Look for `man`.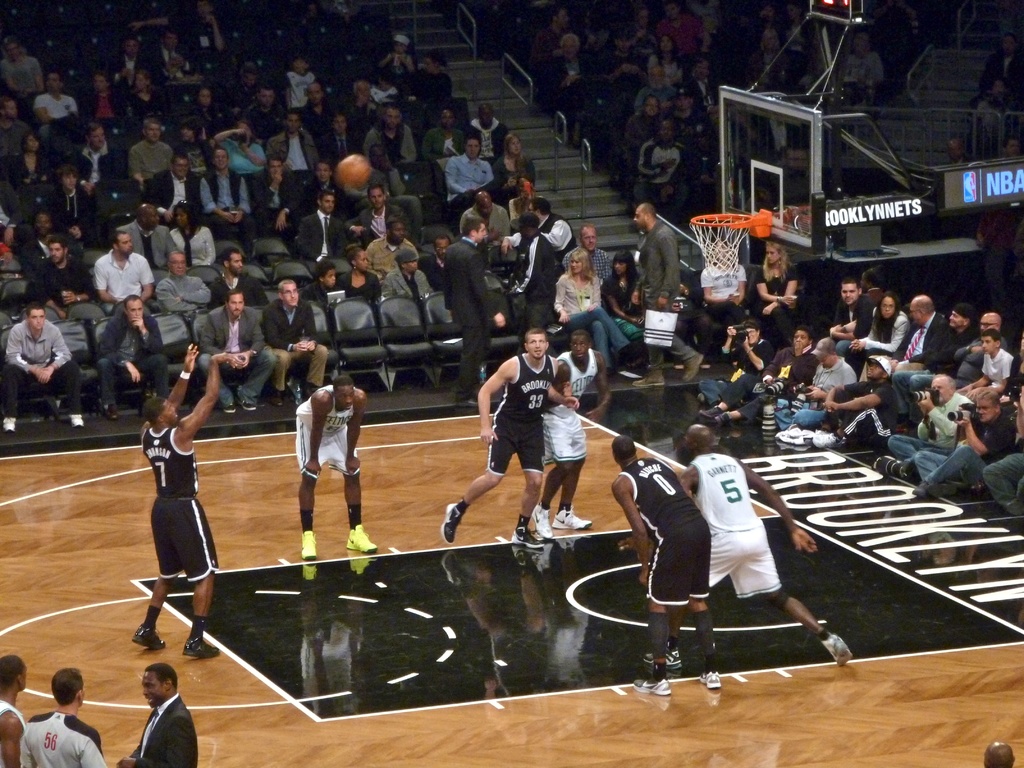
Found: box(219, 63, 260, 111).
